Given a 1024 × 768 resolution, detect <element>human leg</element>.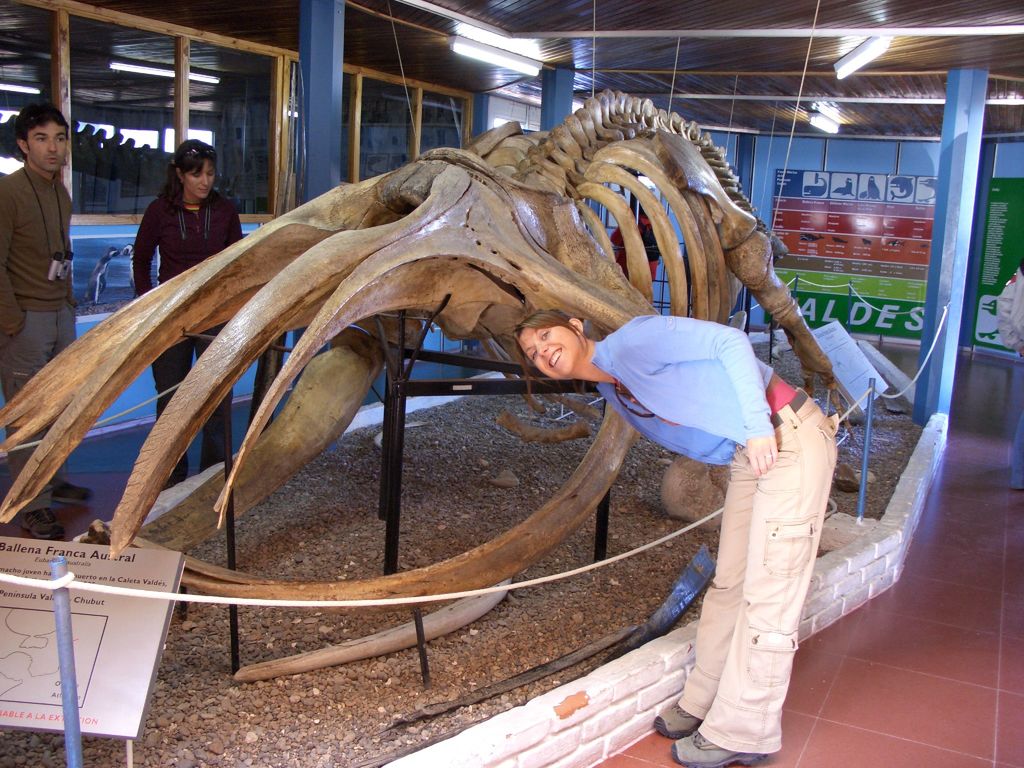
<bbox>670, 390, 838, 766</bbox>.
